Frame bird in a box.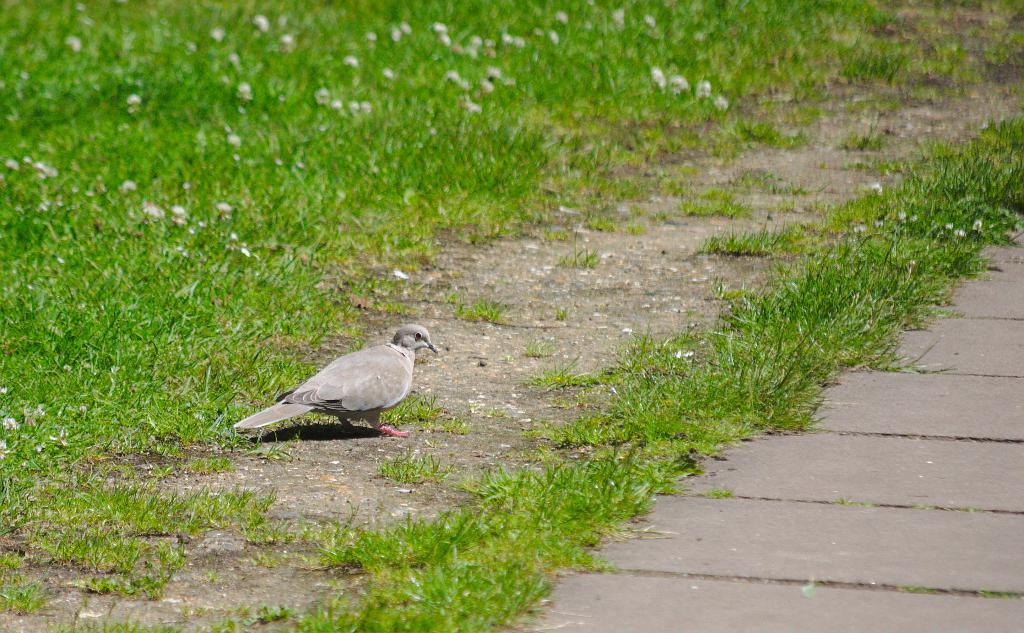
<region>228, 327, 429, 442</region>.
